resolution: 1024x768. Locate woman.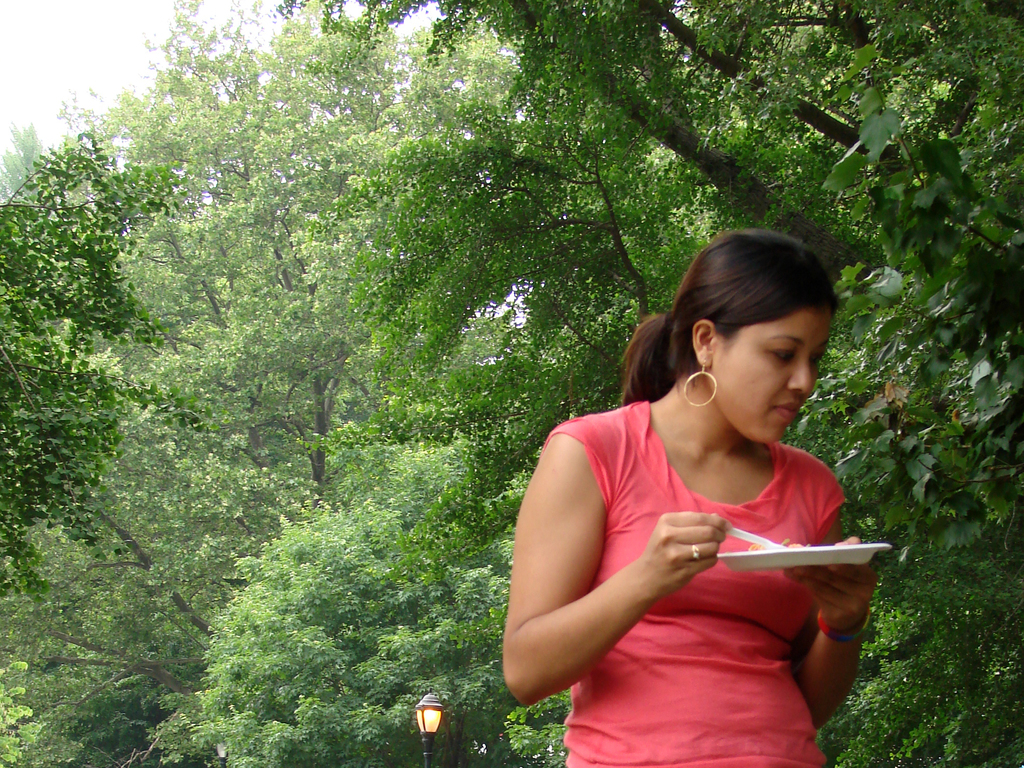
rect(499, 236, 888, 732).
